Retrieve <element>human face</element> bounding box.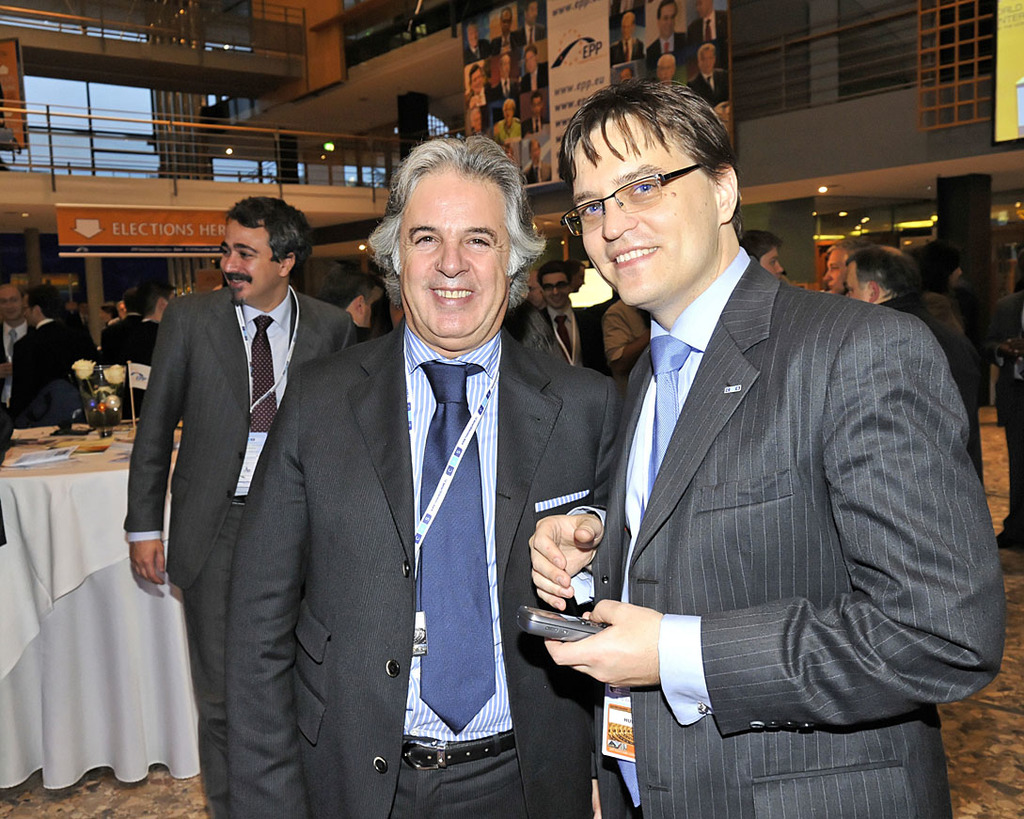
Bounding box: 704, 48, 714, 75.
